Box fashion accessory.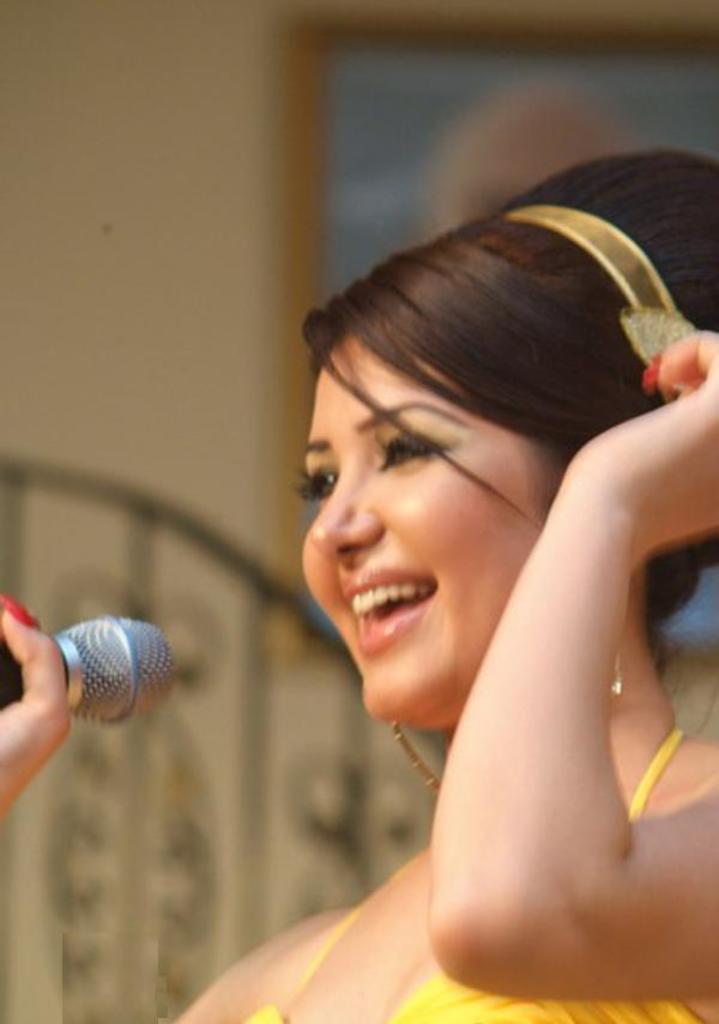
box=[0, 594, 36, 626].
